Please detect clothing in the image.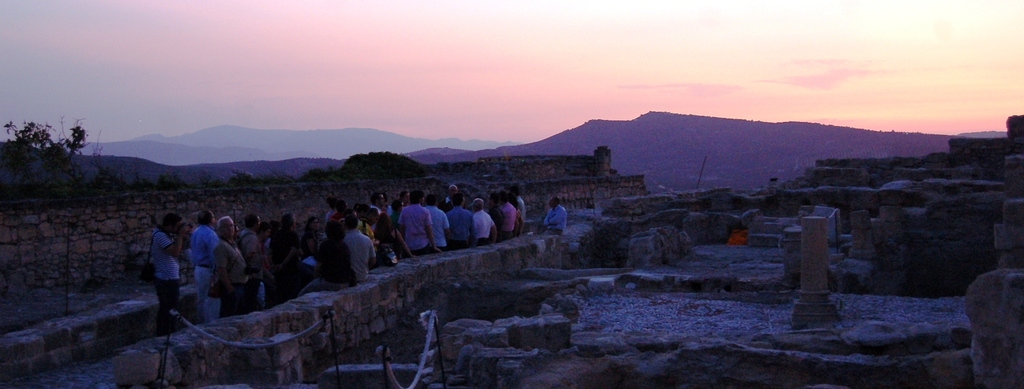
{"x1": 244, "y1": 222, "x2": 259, "y2": 296}.
